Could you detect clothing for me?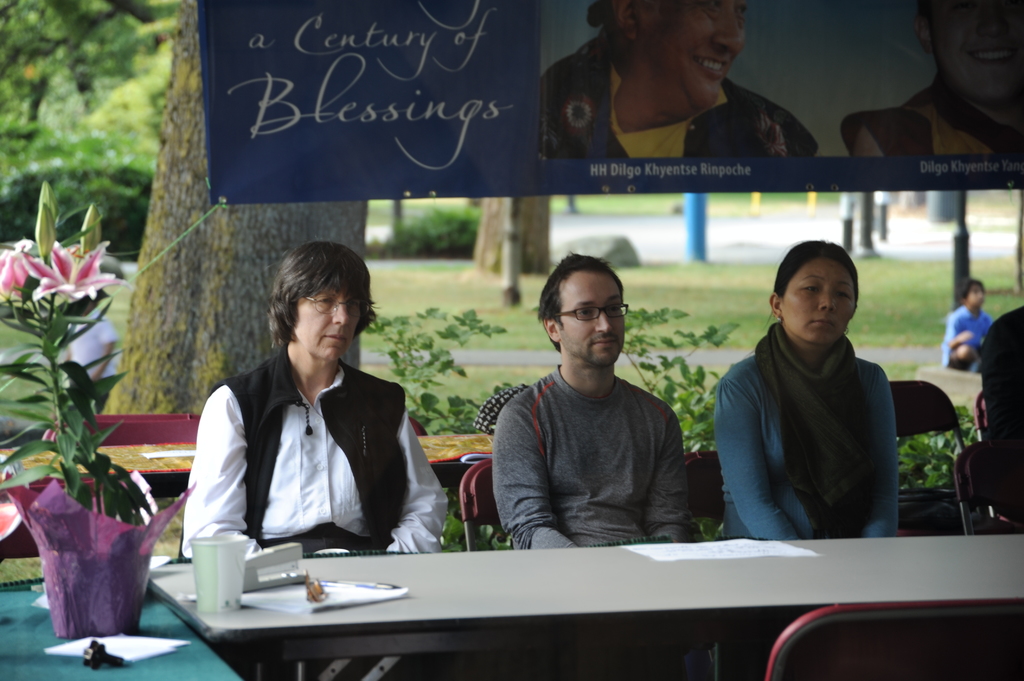
Detection result: {"left": 714, "top": 278, "right": 930, "bottom": 564}.
